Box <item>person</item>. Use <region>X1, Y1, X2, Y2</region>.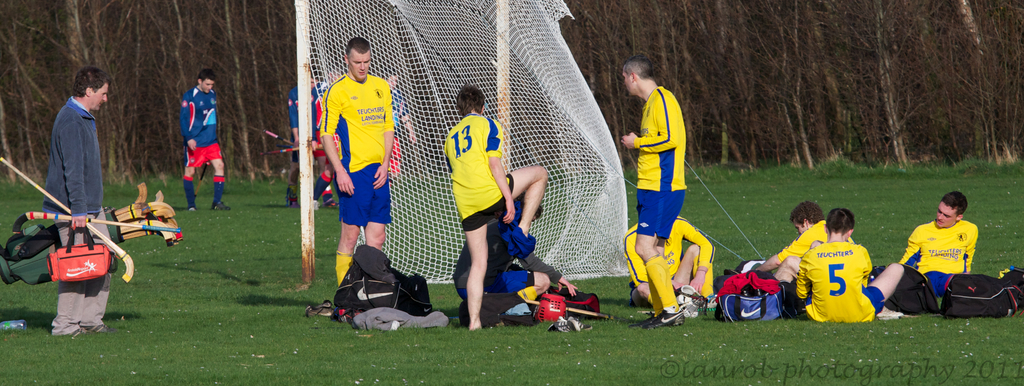
<region>285, 67, 337, 214</region>.
